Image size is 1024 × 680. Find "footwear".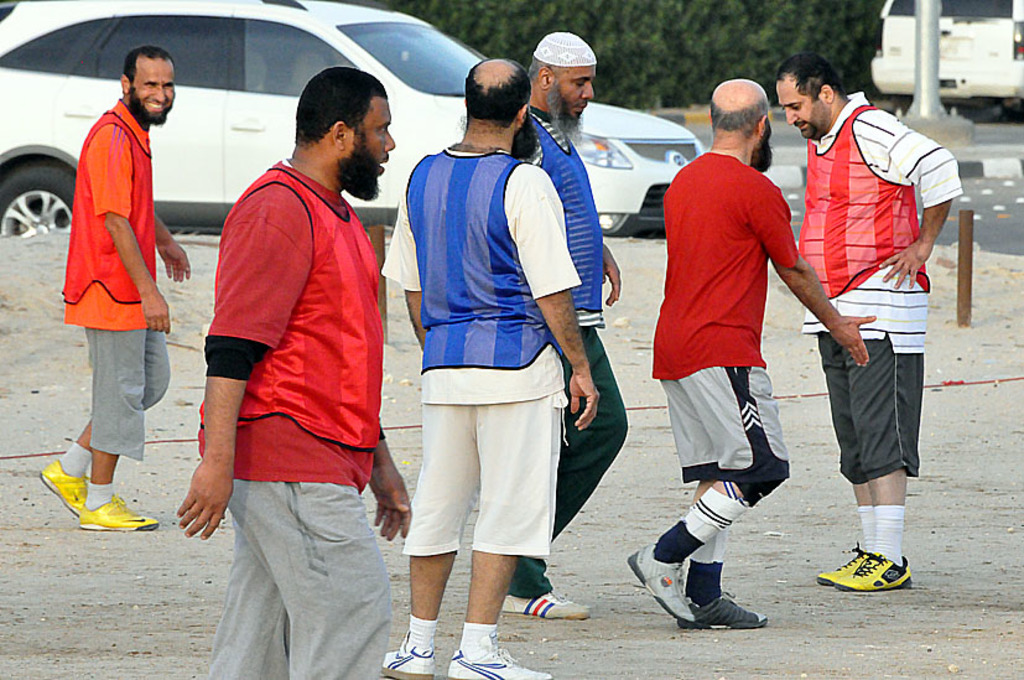
detection(677, 591, 768, 627).
